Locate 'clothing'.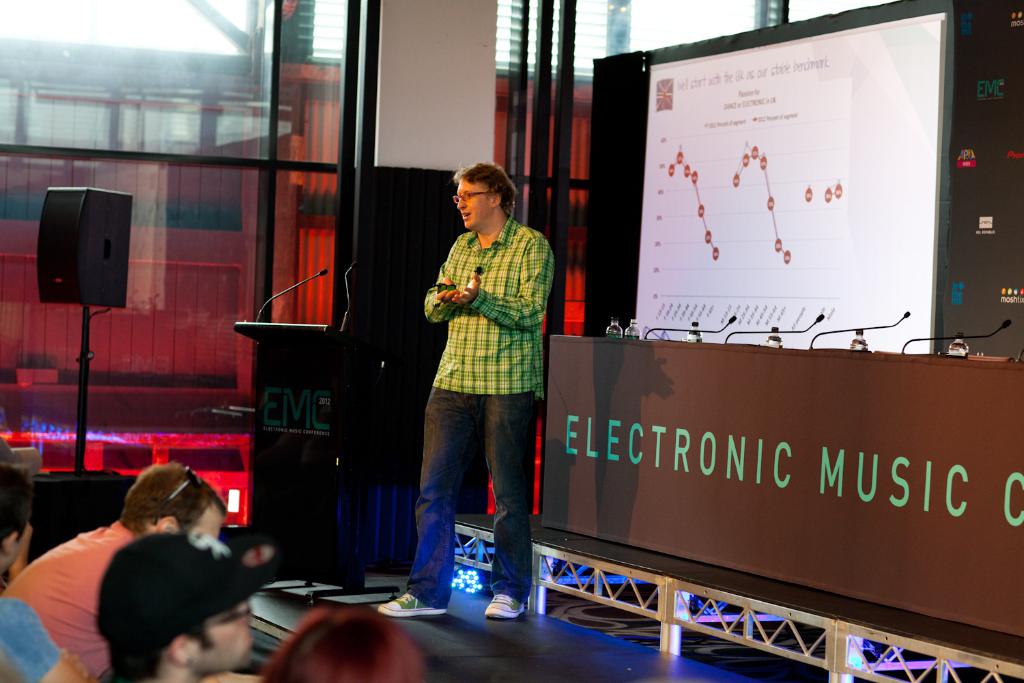
Bounding box: [0, 596, 63, 682].
